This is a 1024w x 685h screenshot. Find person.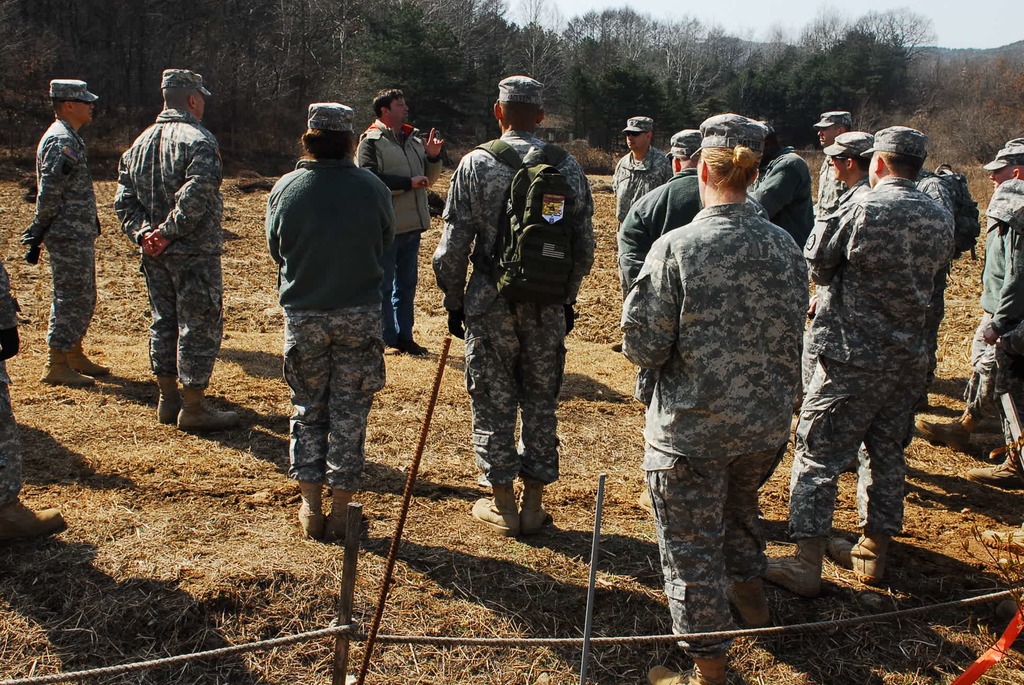
Bounding box: 617 129 769 303.
